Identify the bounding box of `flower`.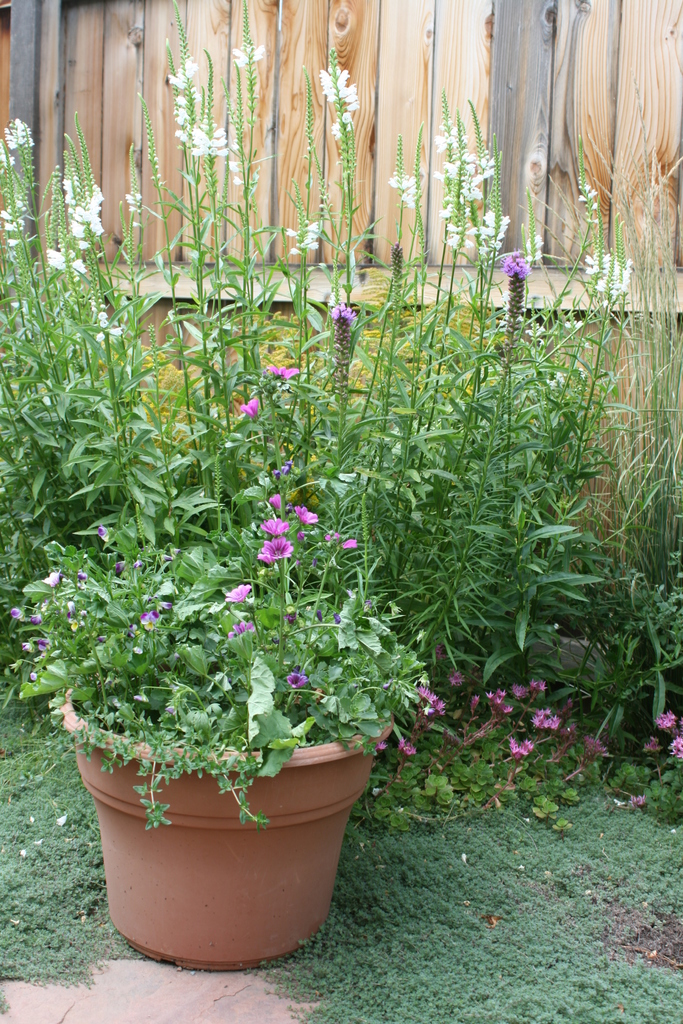
[left=284, top=670, right=308, bottom=685].
